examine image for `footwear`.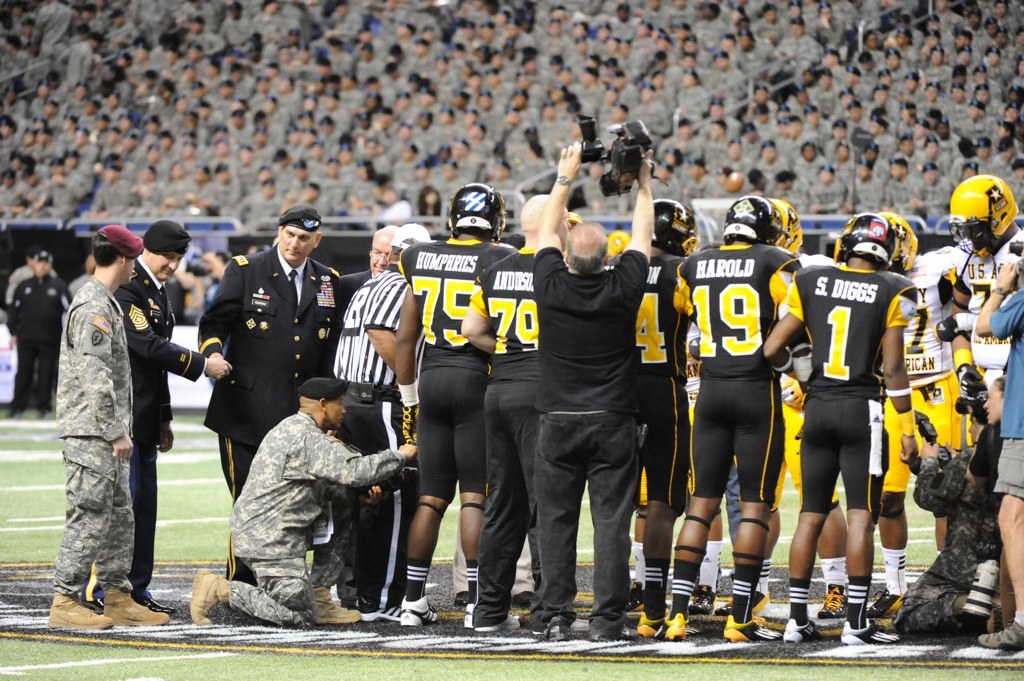
Examination result: x1=137 y1=596 x2=175 y2=617.
